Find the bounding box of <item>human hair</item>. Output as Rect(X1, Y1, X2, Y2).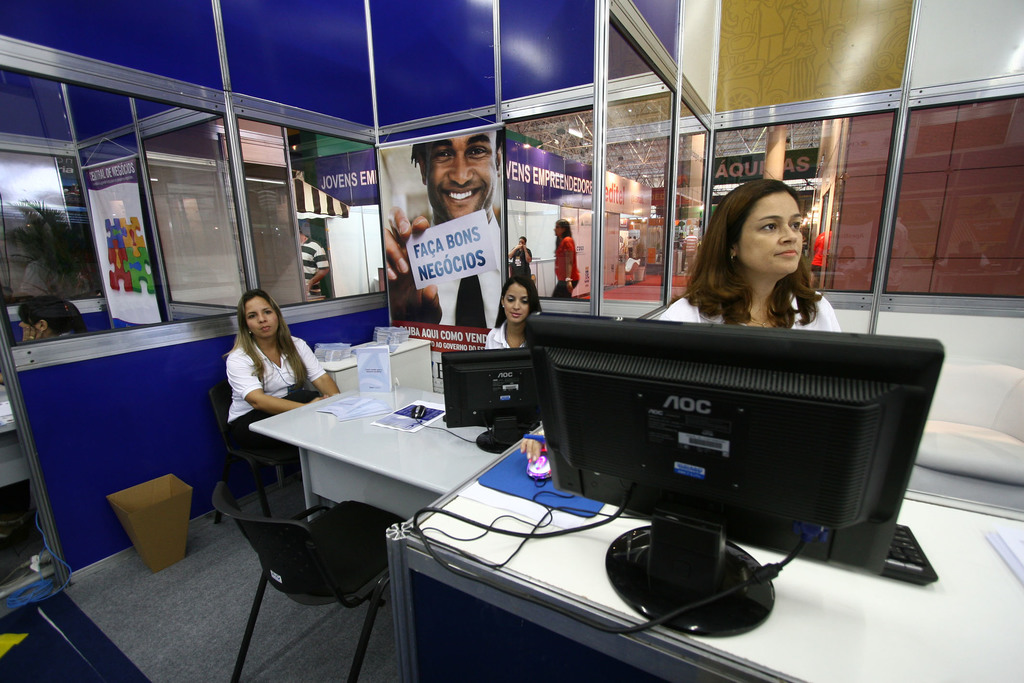
Rect(409, 145, 421, 173).
